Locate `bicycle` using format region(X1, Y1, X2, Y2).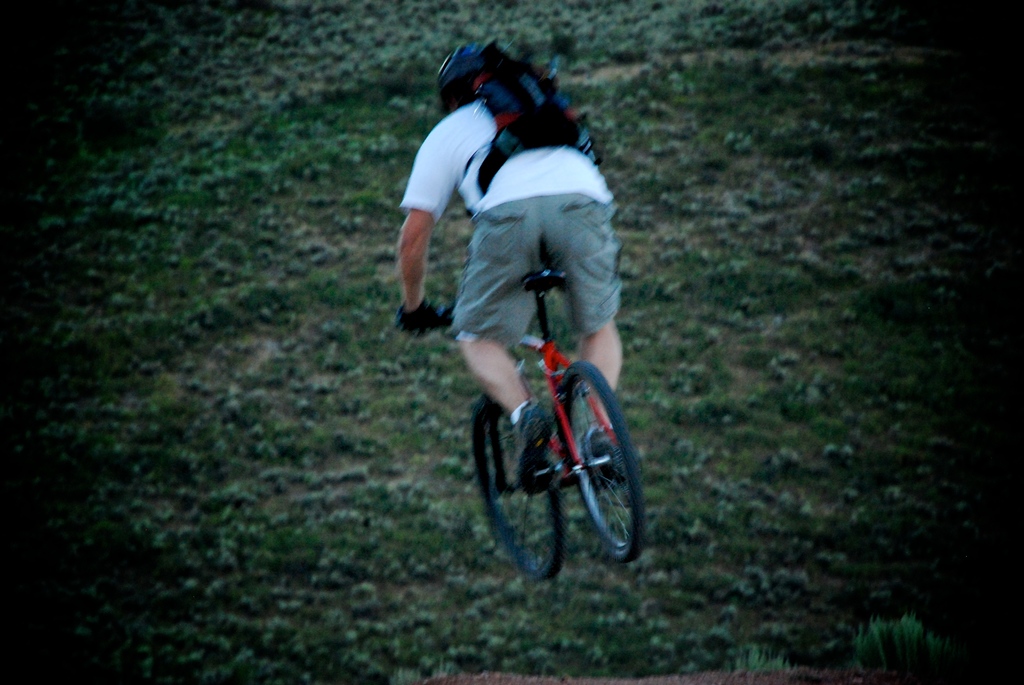
region(416, 269, 649, 584).
